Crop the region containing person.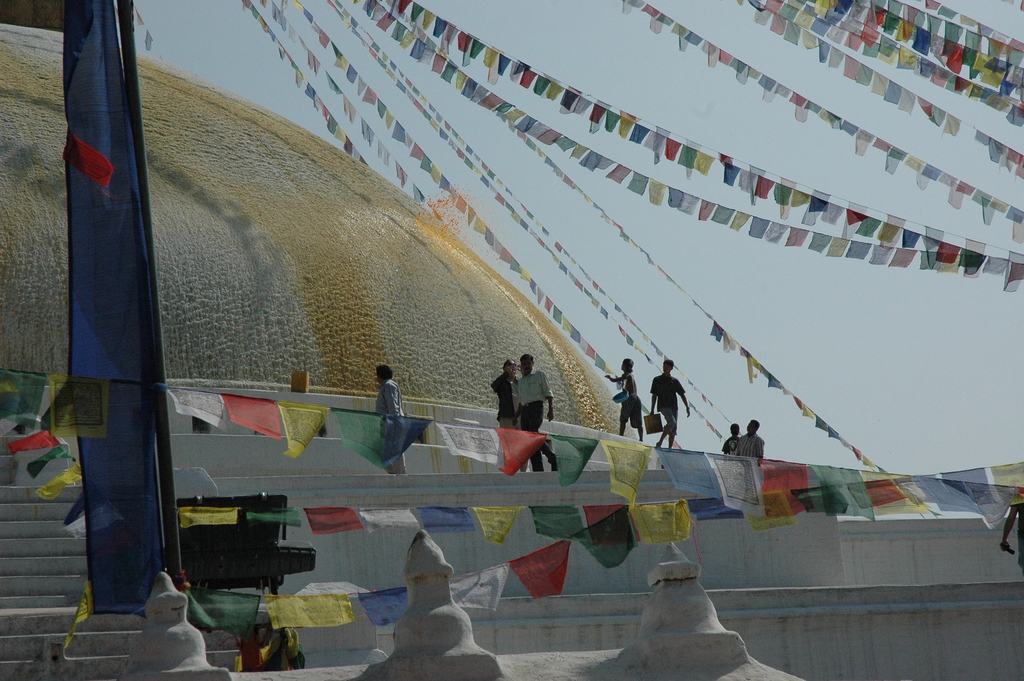
Crop region: rect(721, 426, 743, 454).
